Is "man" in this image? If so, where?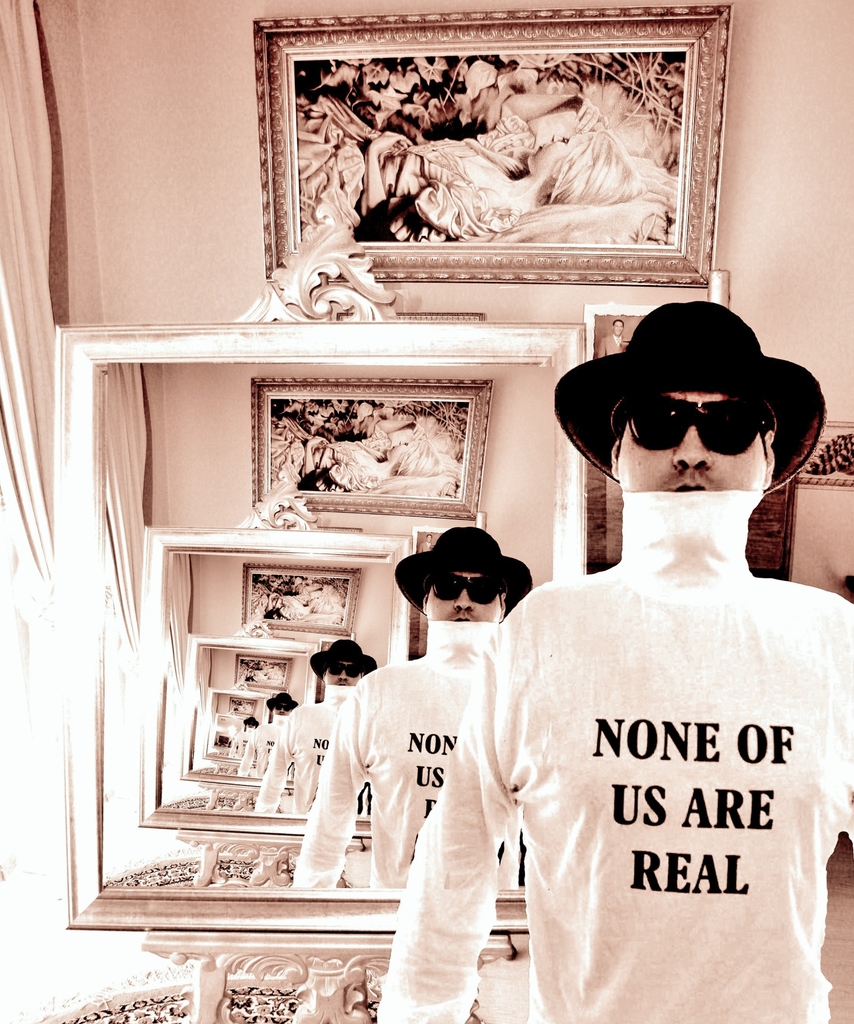
Yes, at crop(288, 511, 556, 895).
